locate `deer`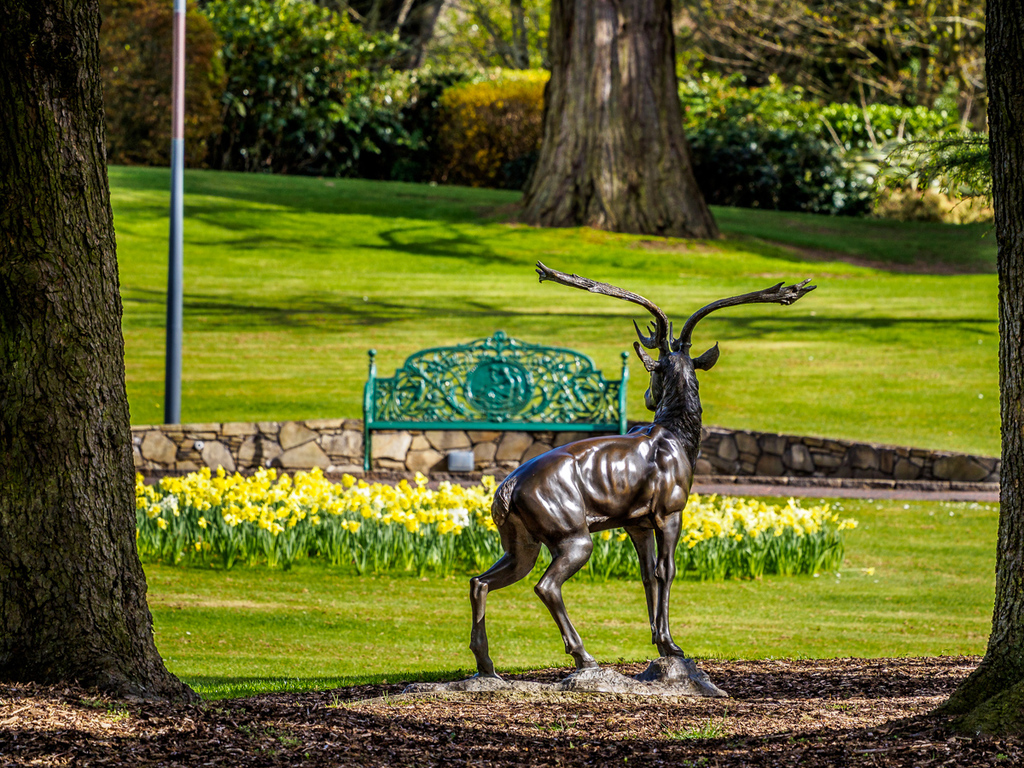
468, 265, 813, 682
